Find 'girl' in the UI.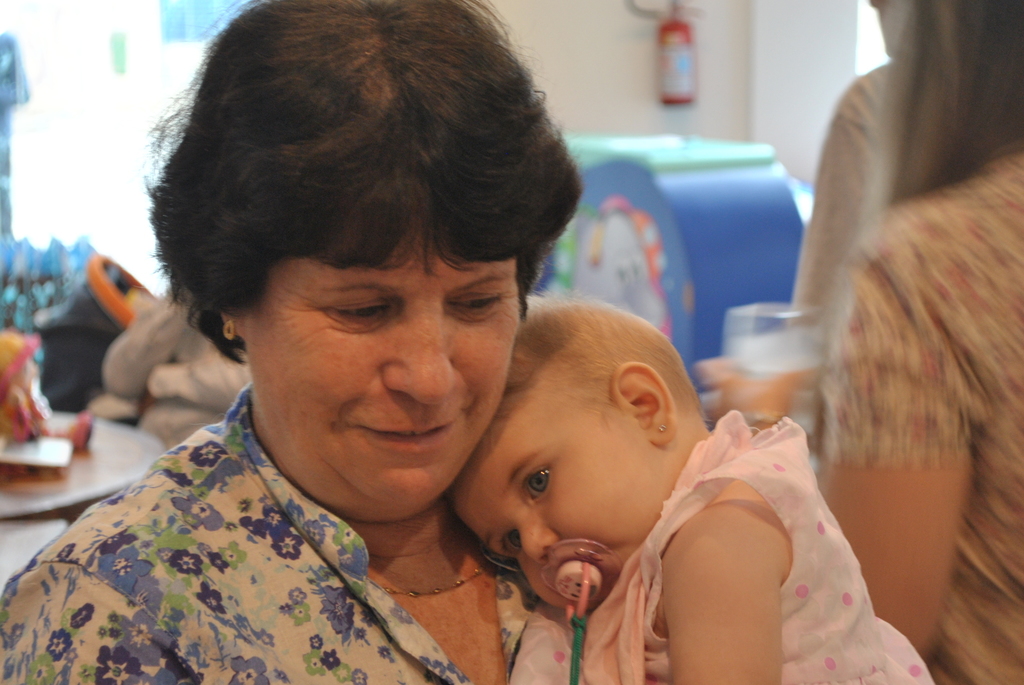
UI element at bbox=(442, 292, 937, 684).
